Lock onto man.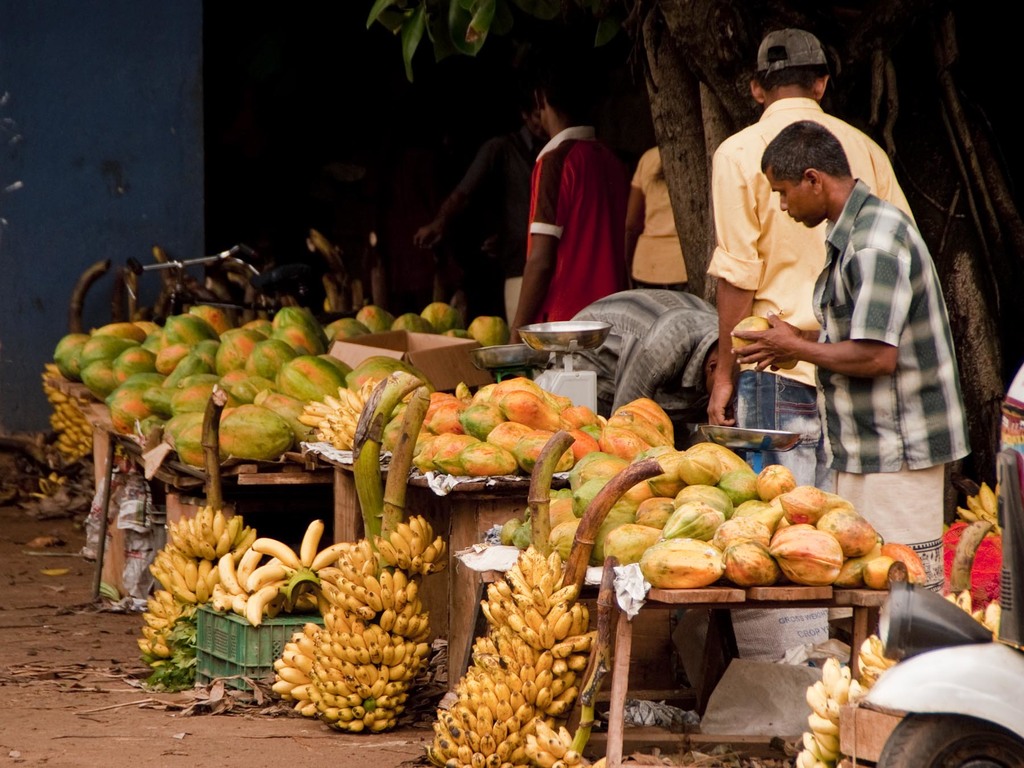
Locked: l=510, t=61, r=627, b=346.
